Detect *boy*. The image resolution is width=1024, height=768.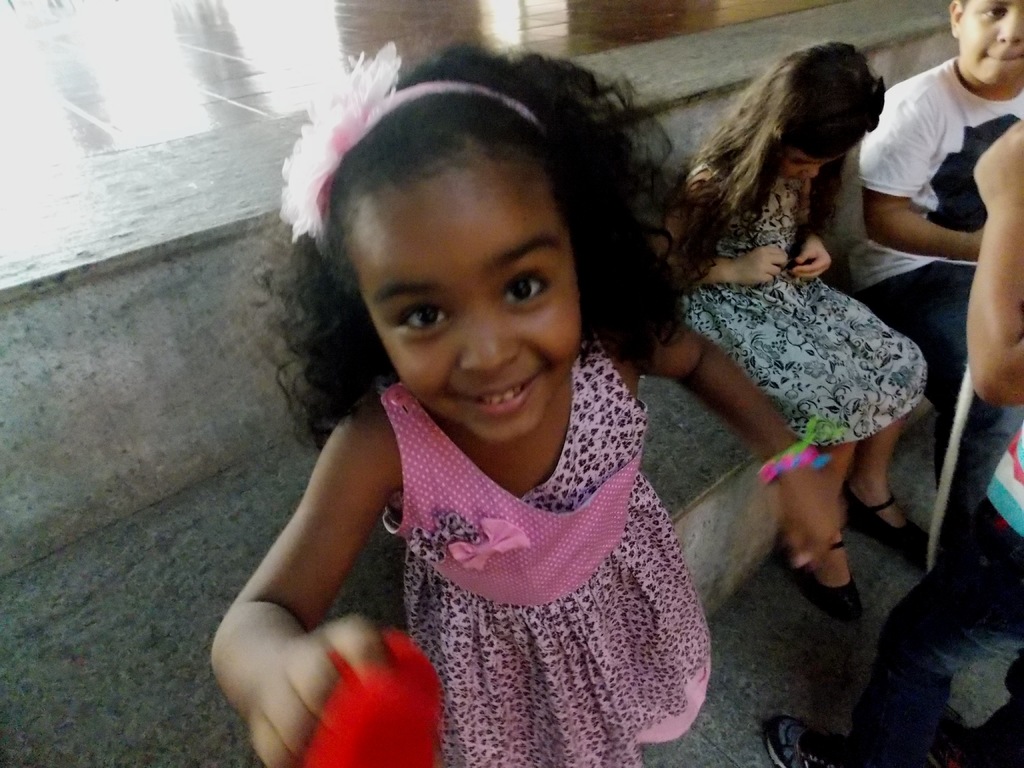
x1=861, y1=2, x2=1023, y2=550.
